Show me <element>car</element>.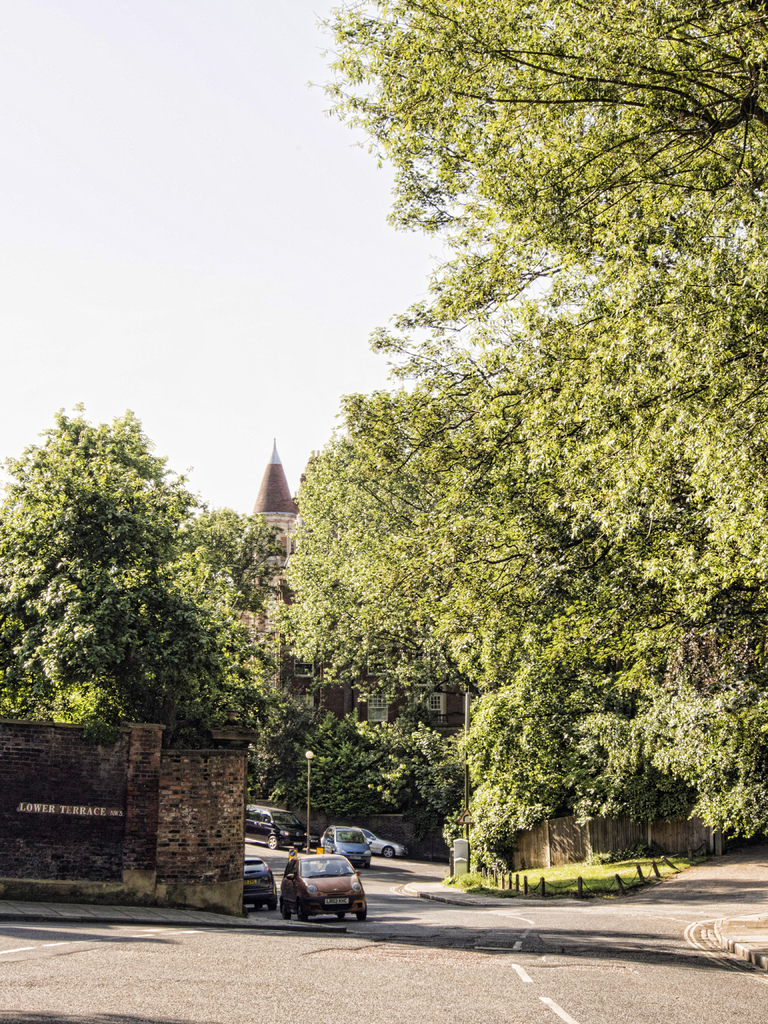
<element>car</element> is here: 288, 853, 374, 921.
